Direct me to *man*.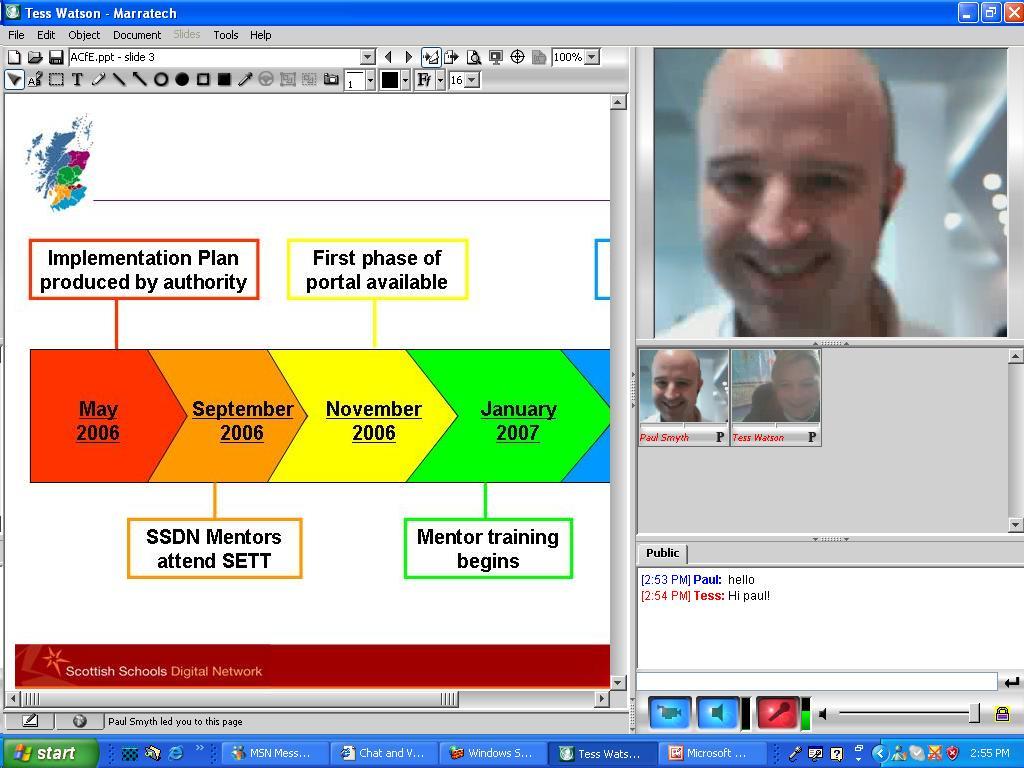
Direction: [641, 348, 717, 422].
